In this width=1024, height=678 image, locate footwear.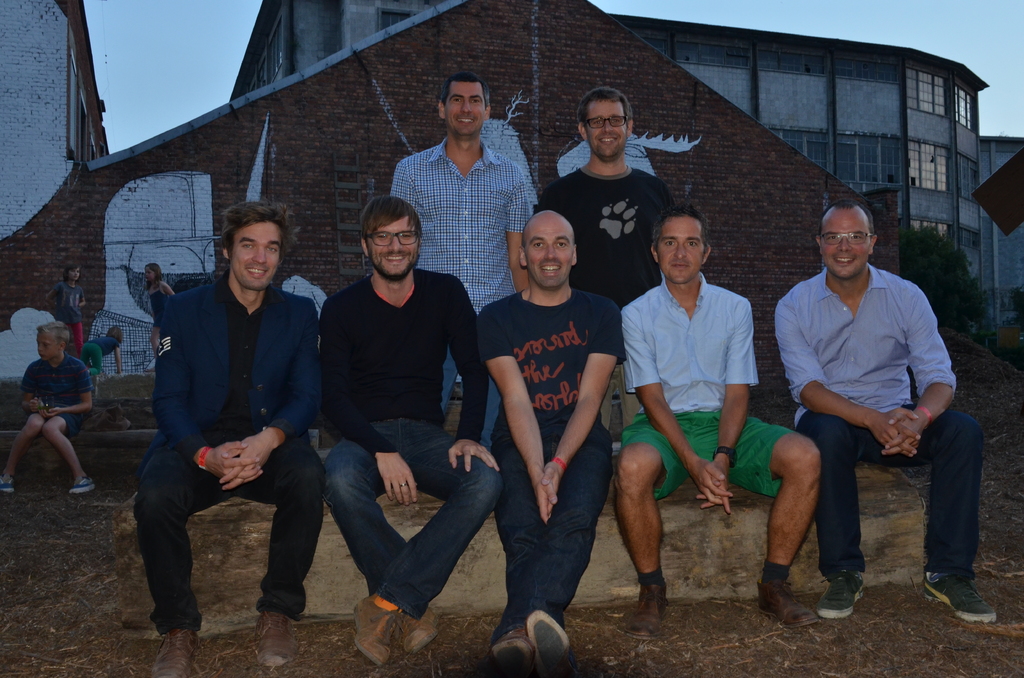
Bounding box: <region>0, 472, 13, 494</region>.
